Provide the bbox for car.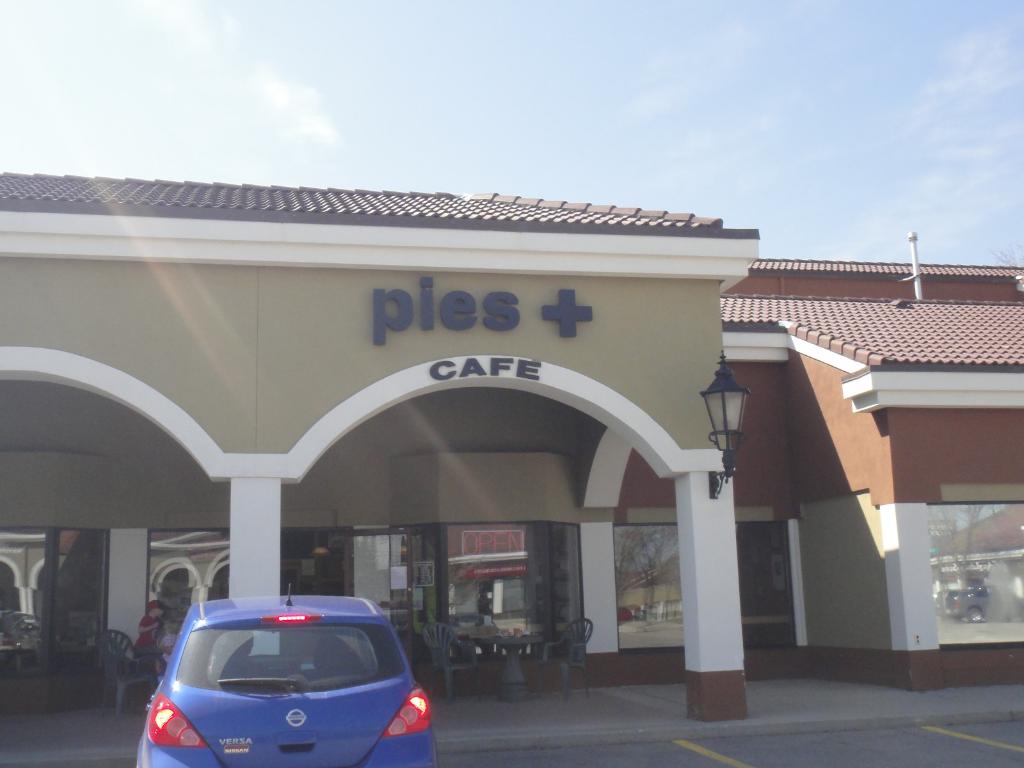
crop(944, 582, 1023, 627).
